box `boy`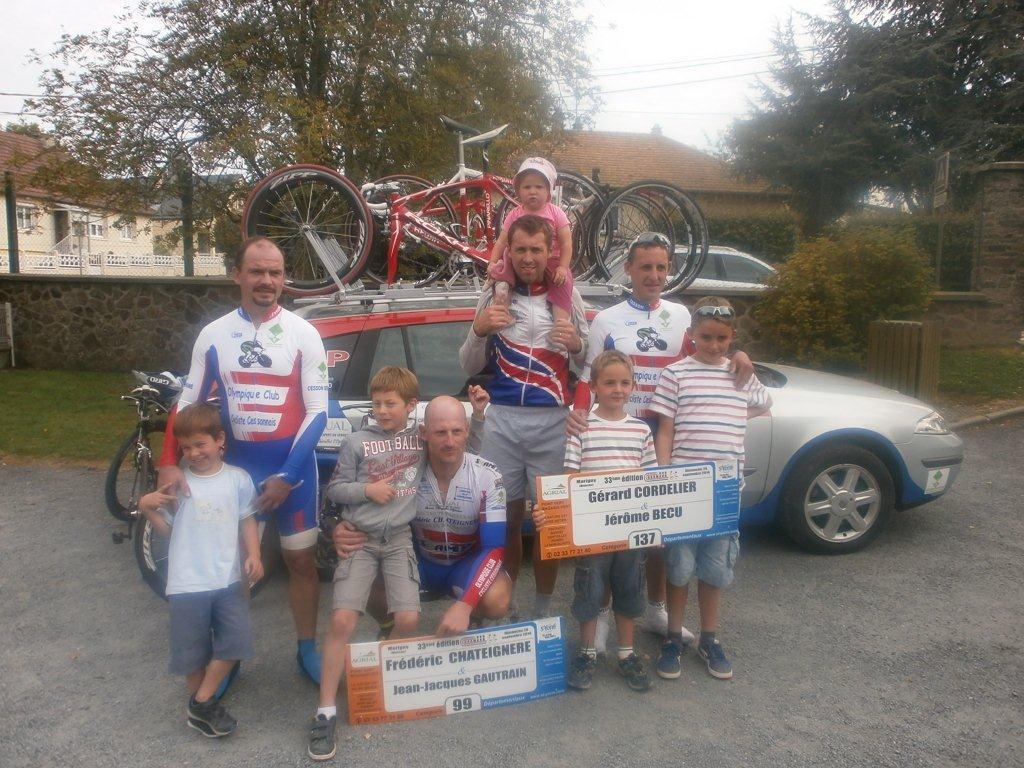
{"left": 300, "top": 364, "right": 502, "bottom": 765}
